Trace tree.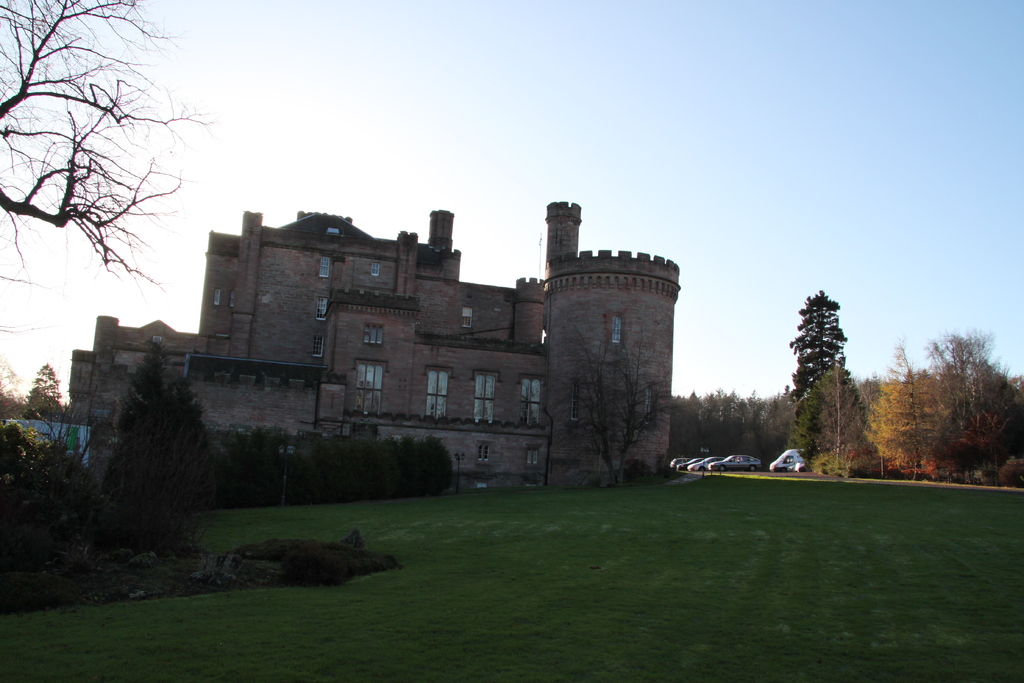
Traced to BBox(415, 440, 454, 493).
